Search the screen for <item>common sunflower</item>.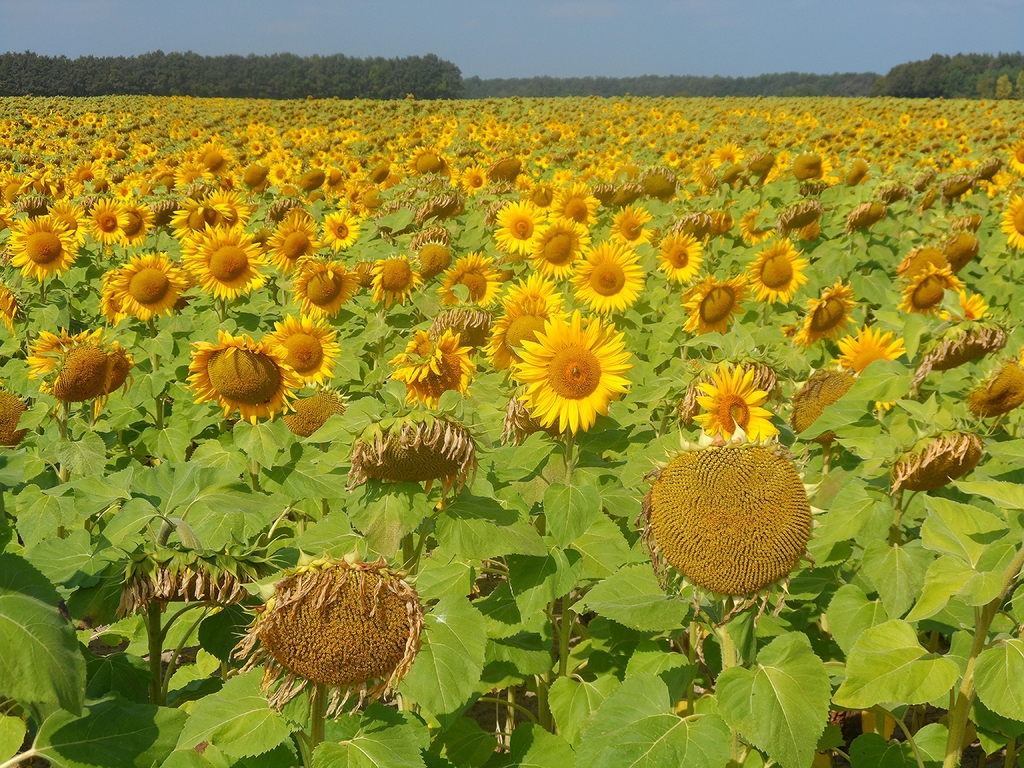
Found at bbox=[906, 280, 961, 317].
